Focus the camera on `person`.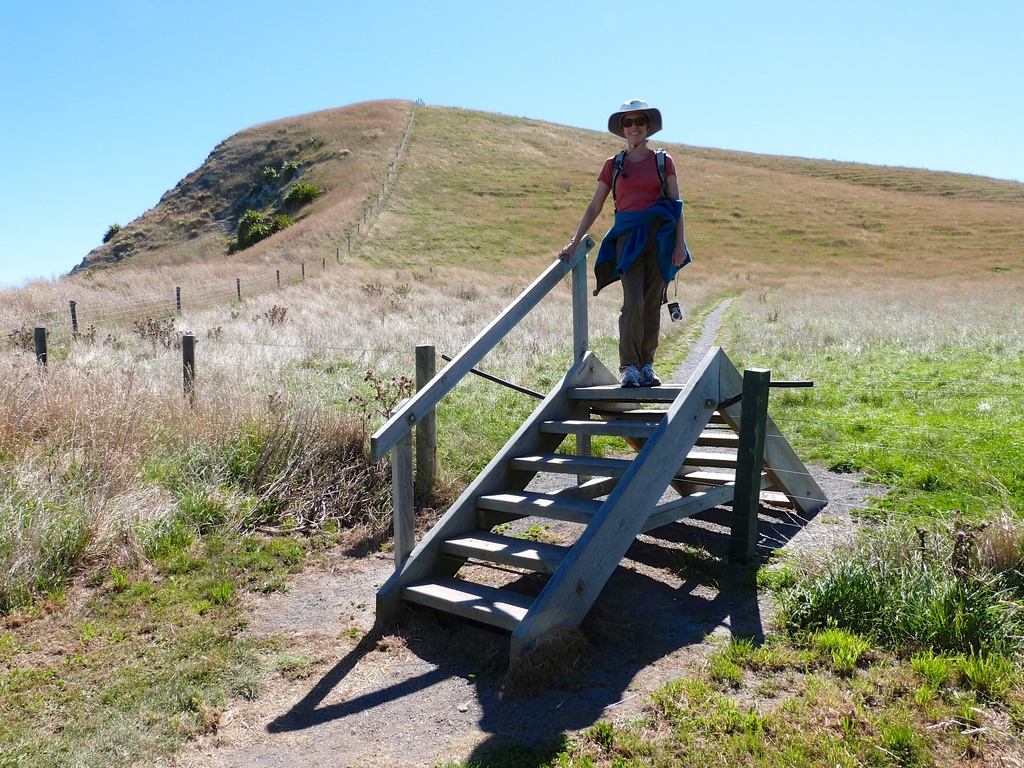
Focus region: box(579, 96, 706, 424).
